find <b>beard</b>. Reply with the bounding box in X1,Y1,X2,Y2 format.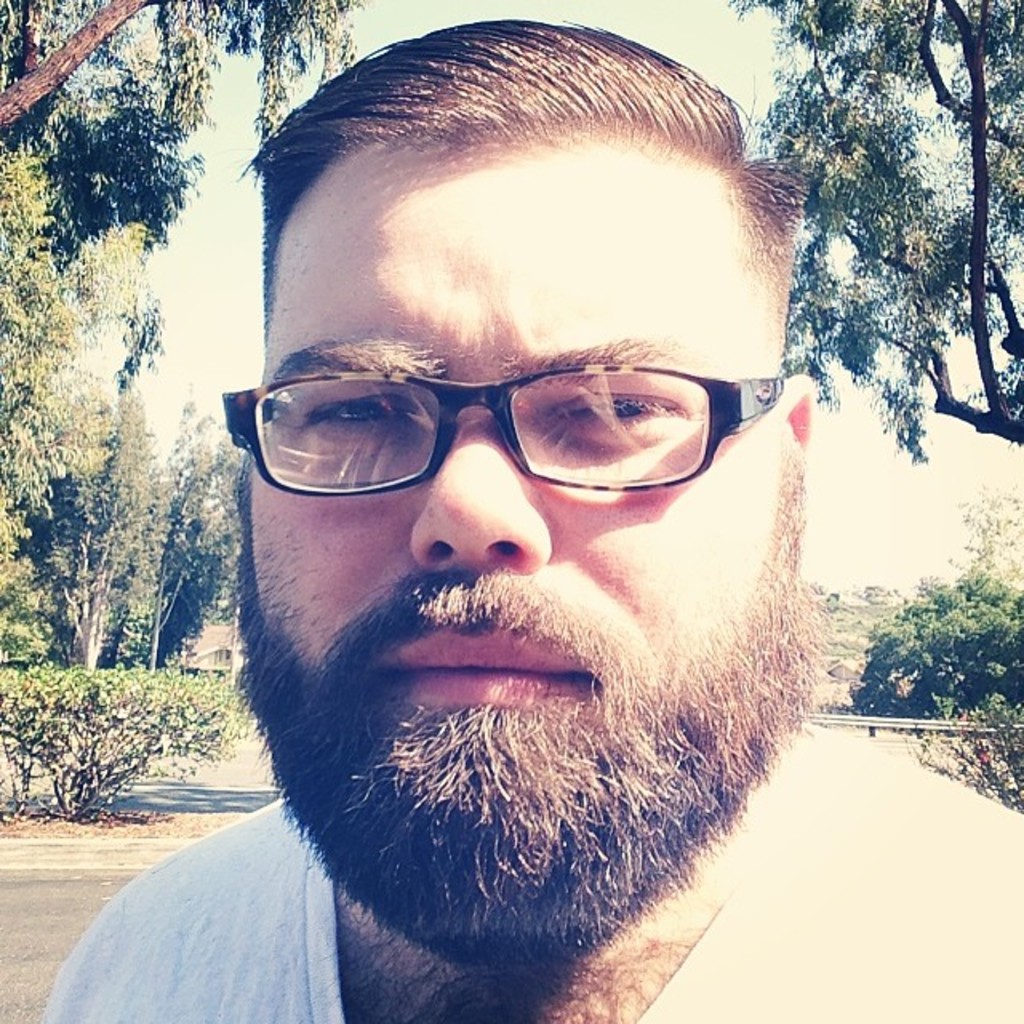
232,464,830,974.
